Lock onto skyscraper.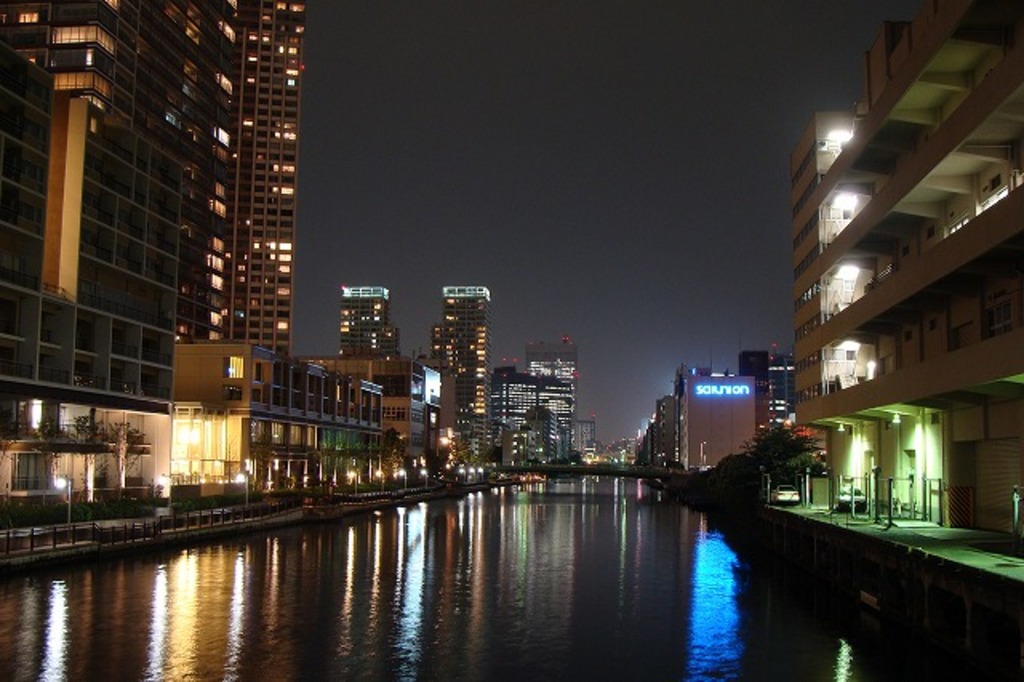
Locked: crop(342, 280, 390, 368).
